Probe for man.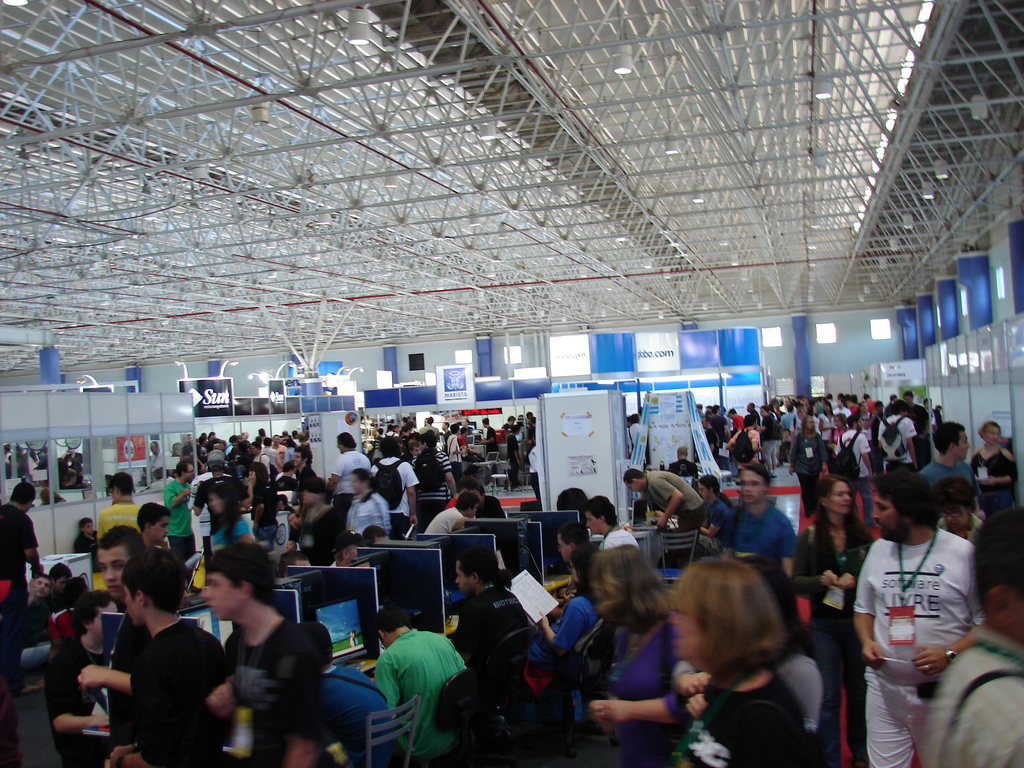
Probe result: bbox(54, 526, 165, 767).
